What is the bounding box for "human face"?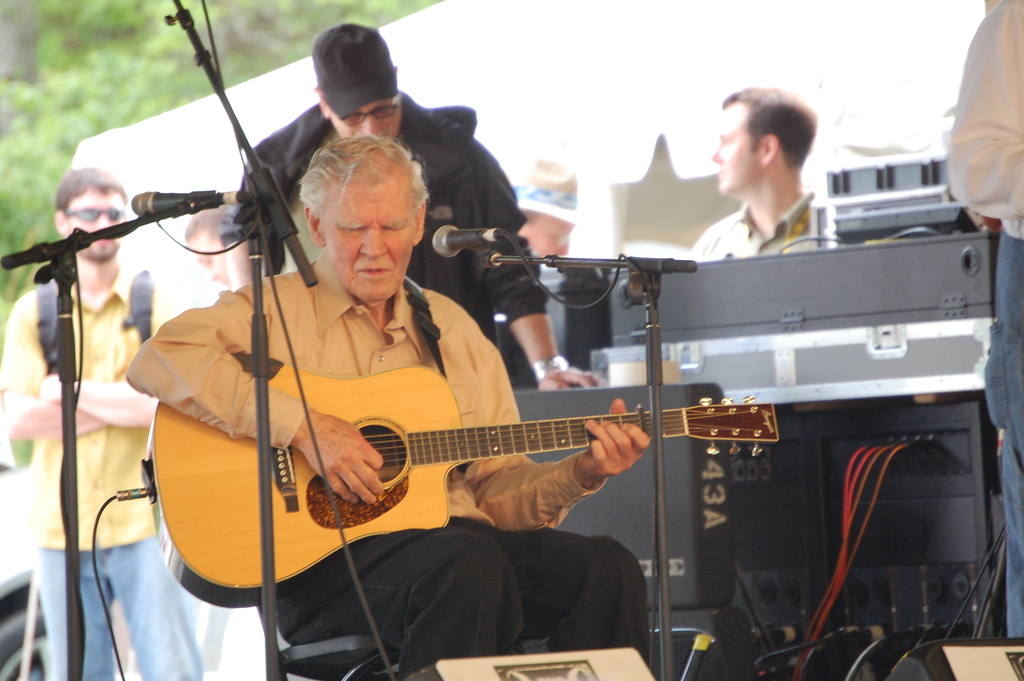
bbox(186, 230, 227, 283).
